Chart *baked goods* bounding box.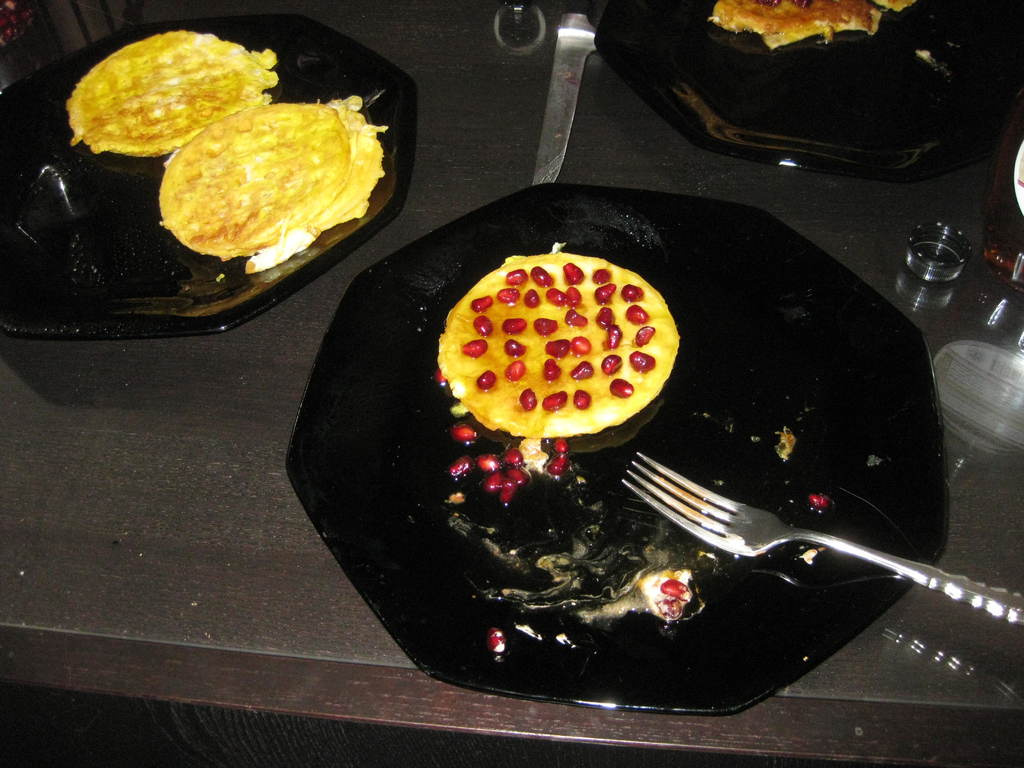
Charted: <region>863, 0, 916, 12</region>.
